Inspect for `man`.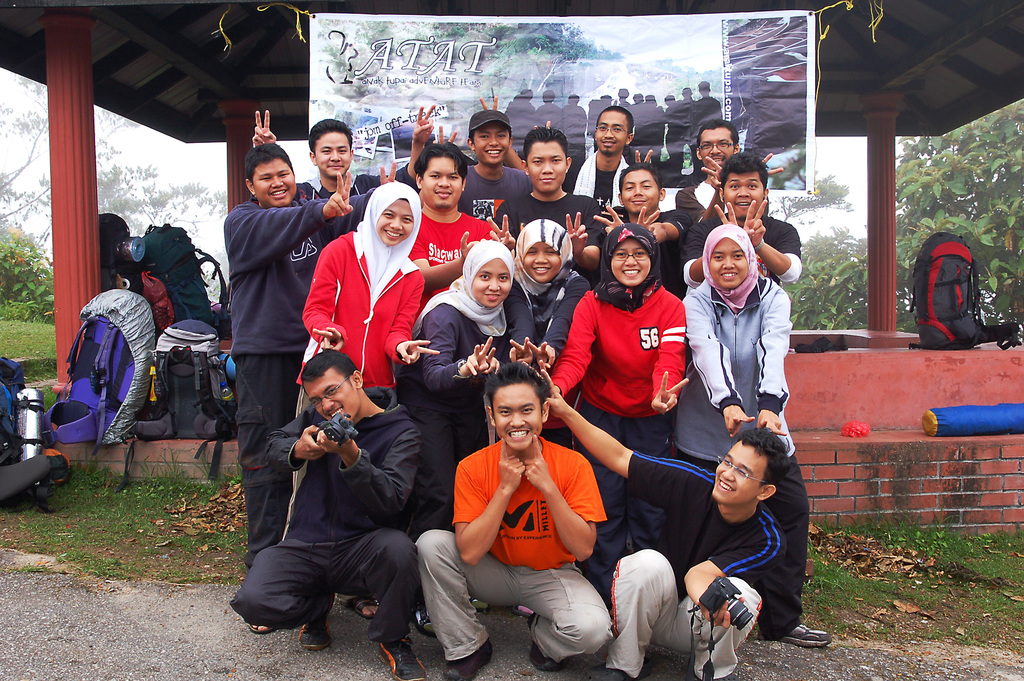
Inspection: [538, 366, 788, 680].
